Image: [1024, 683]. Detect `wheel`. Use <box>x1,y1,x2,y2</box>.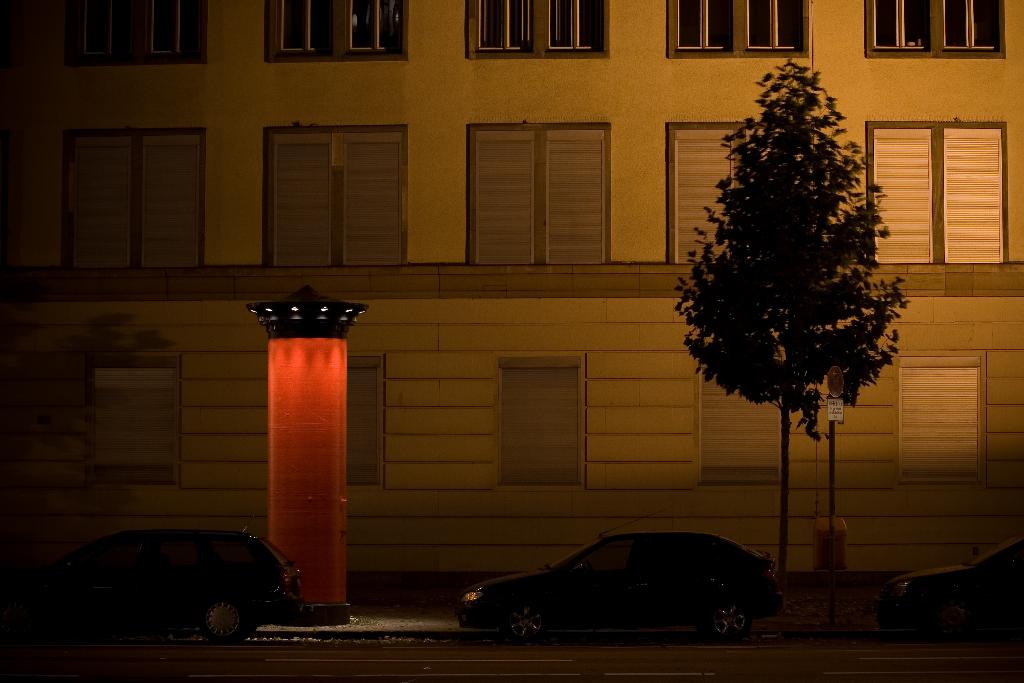
<box>204,598,249,646</box>.
